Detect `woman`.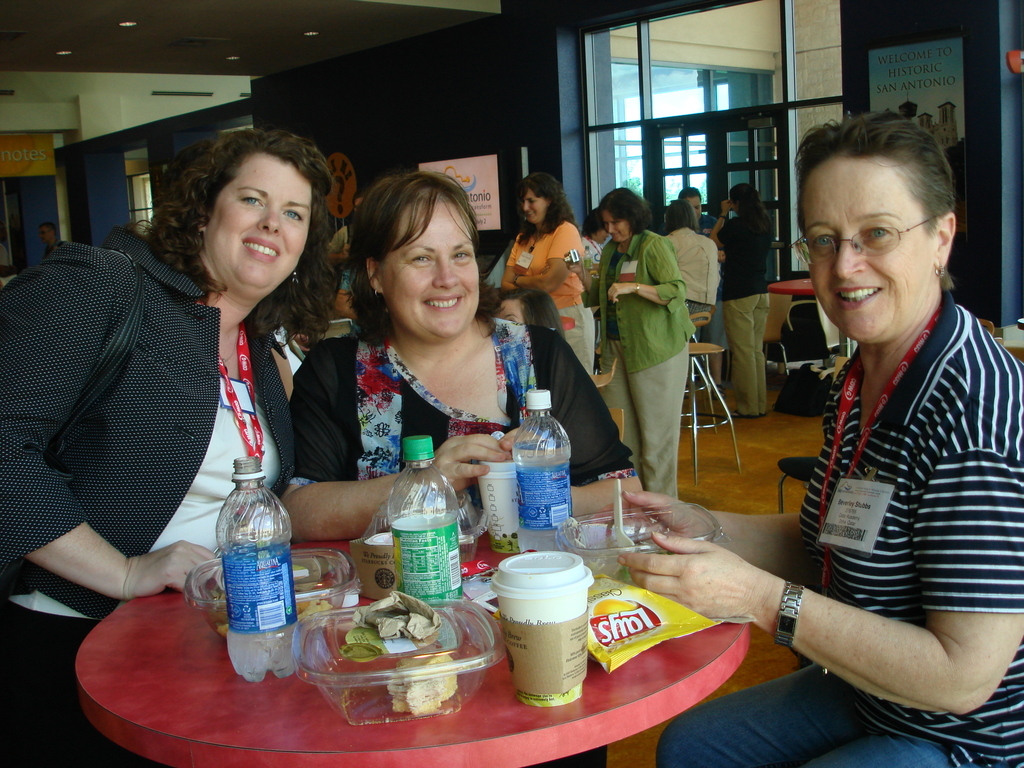
Detected at select_region(588, 188, 697, 506).
